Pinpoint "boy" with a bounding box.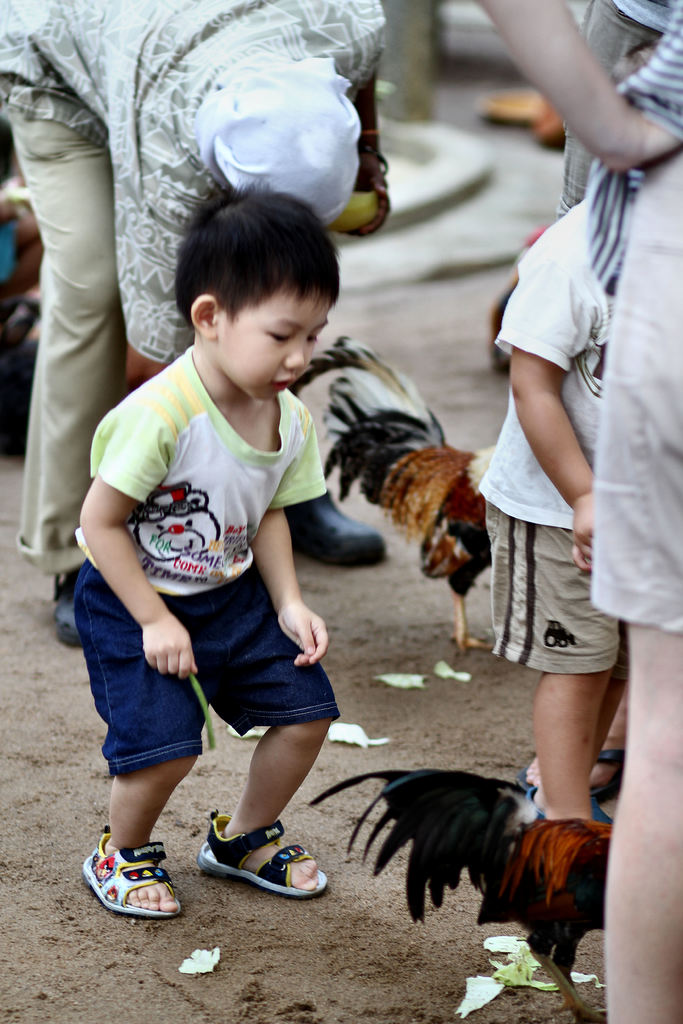
{"left": 53, "top": 186, "right": 358, "bottom": 919}.
